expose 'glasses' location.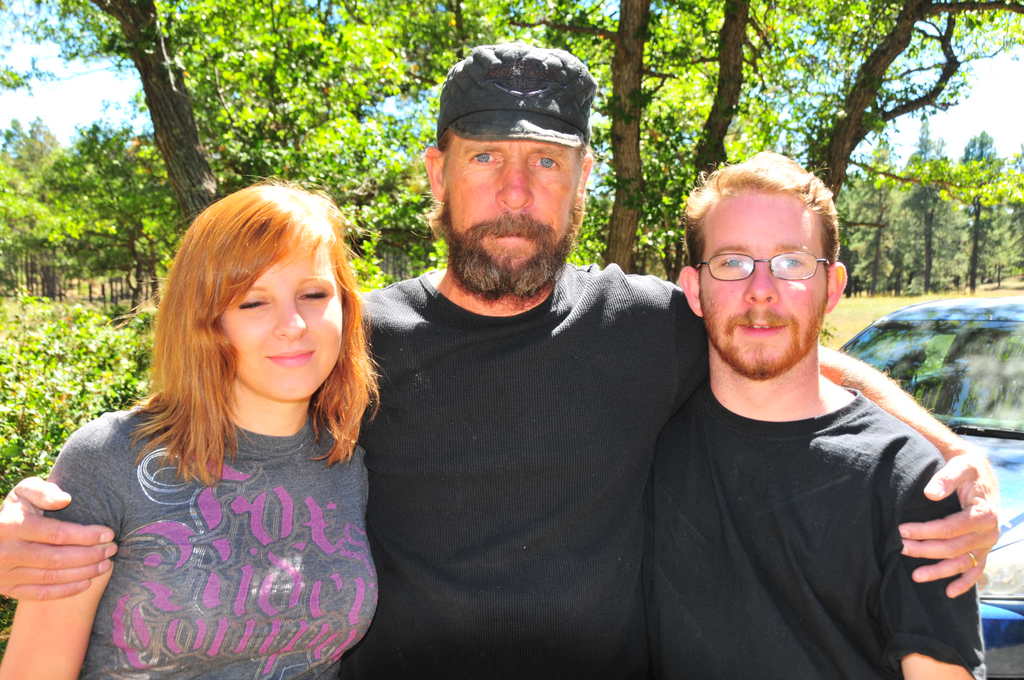
Exposed at [703,245,848,289].
